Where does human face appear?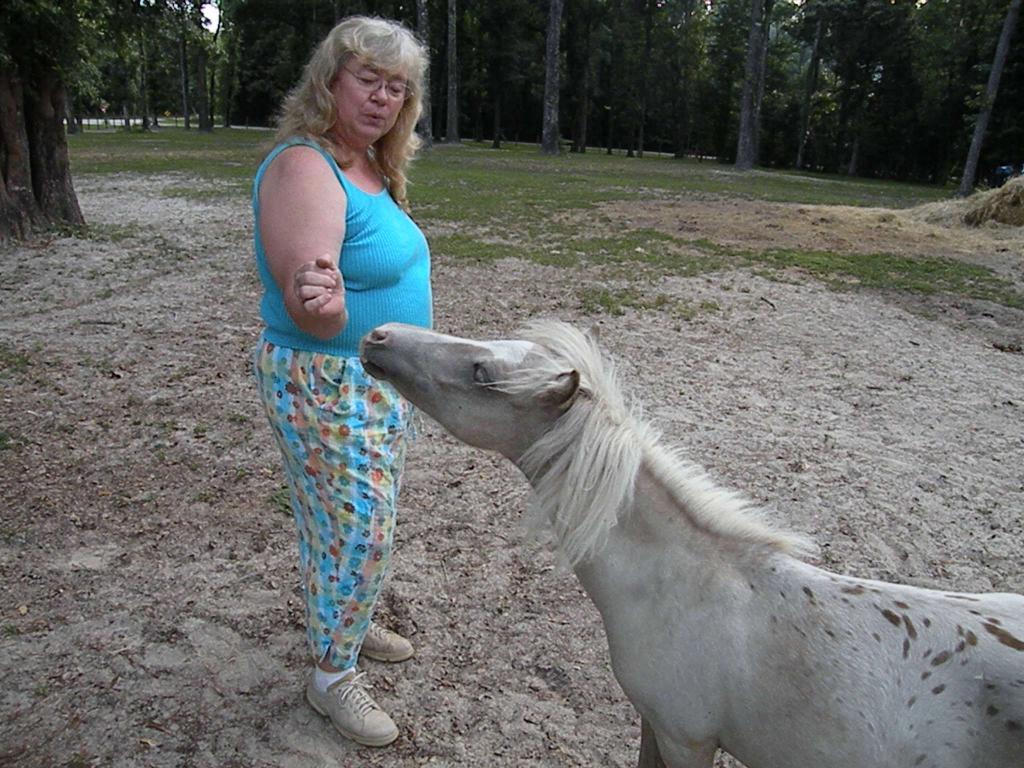
Appears at {"left": 333, "top": 50, "right": 407, "bottom": 140}.
